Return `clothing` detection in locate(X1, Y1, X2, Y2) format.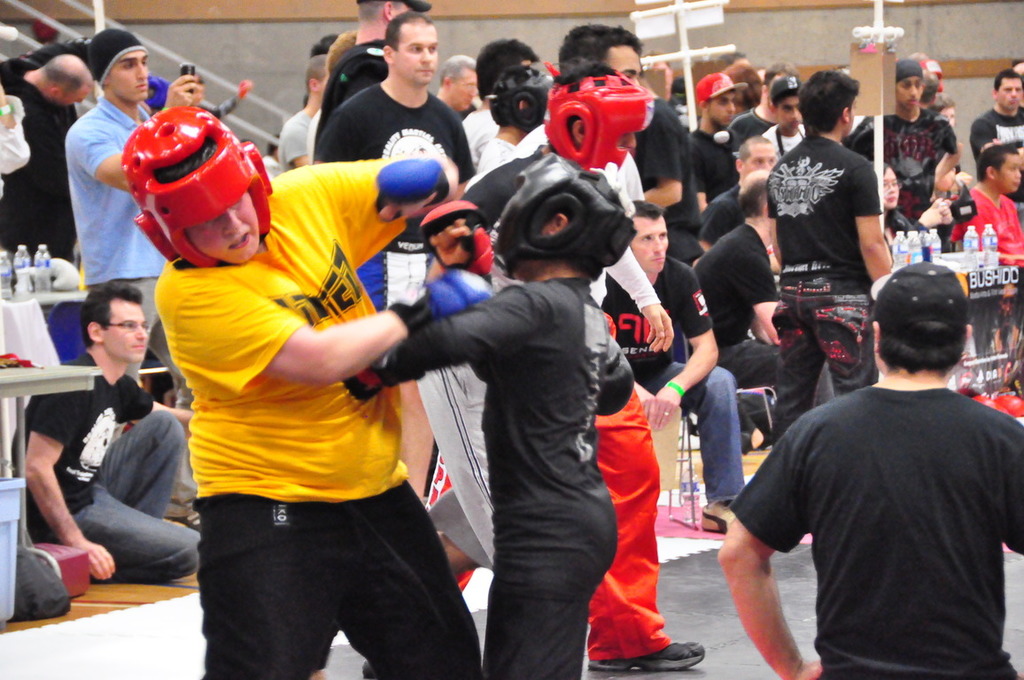
locate(5, 357, 206, 581).
